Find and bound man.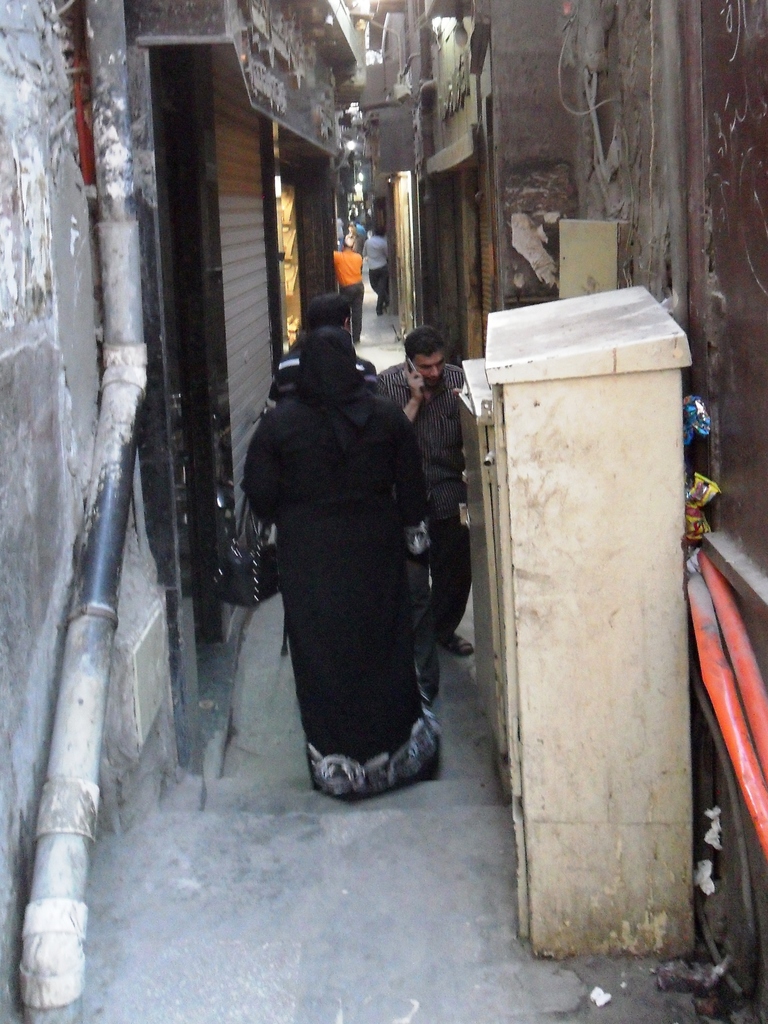
Bound: crop(341, 220, 366, 273).
